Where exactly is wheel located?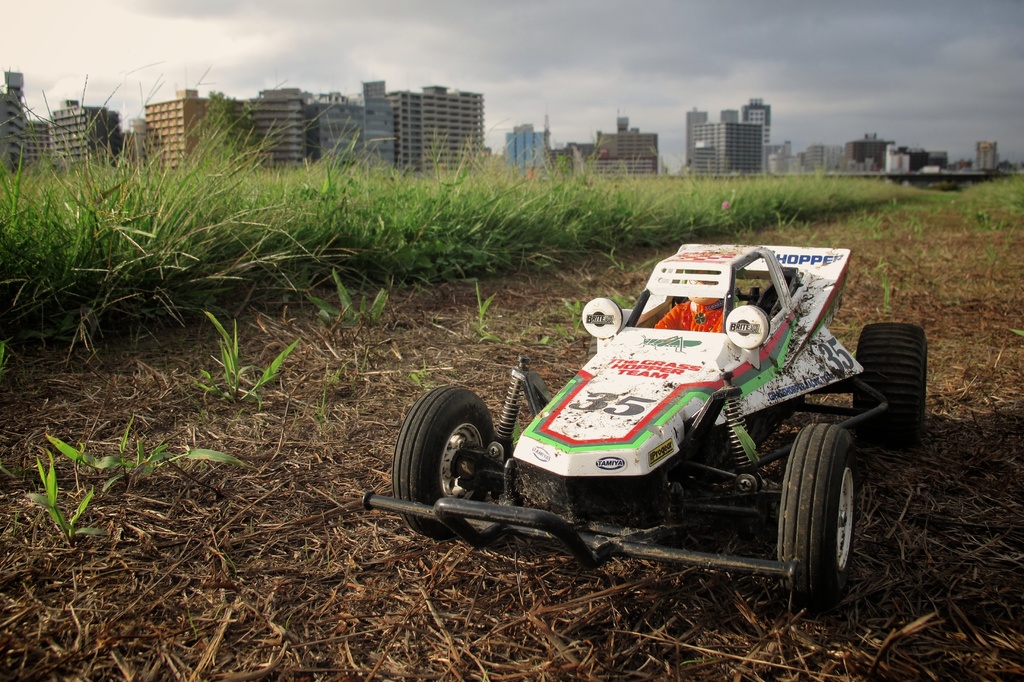
Its bounding box is <box>394,381,495,547</box>.
